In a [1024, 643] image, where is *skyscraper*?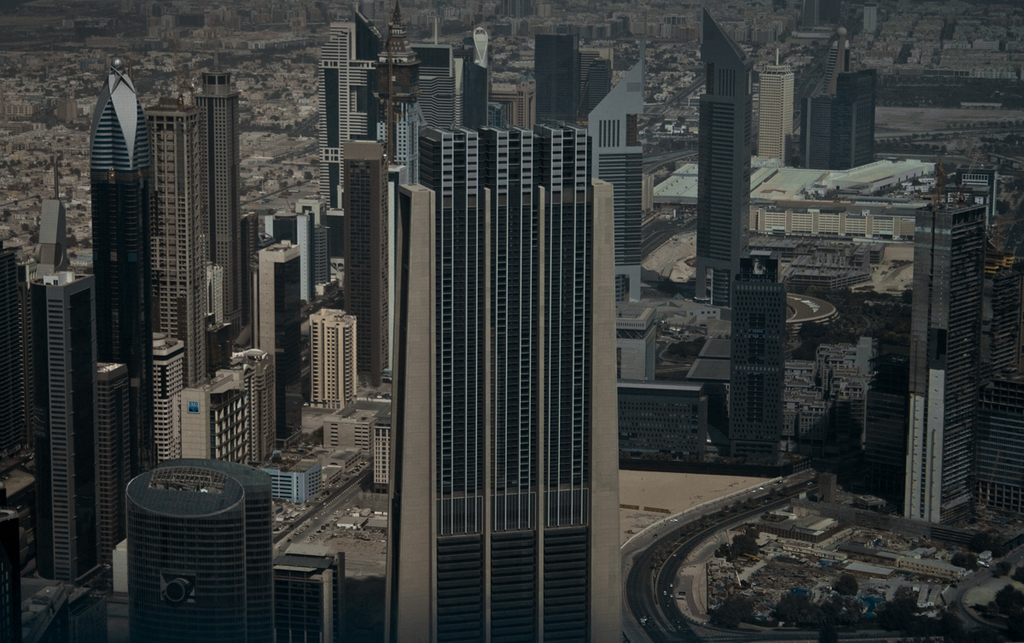
bbox(342, 140, 388, 388).
